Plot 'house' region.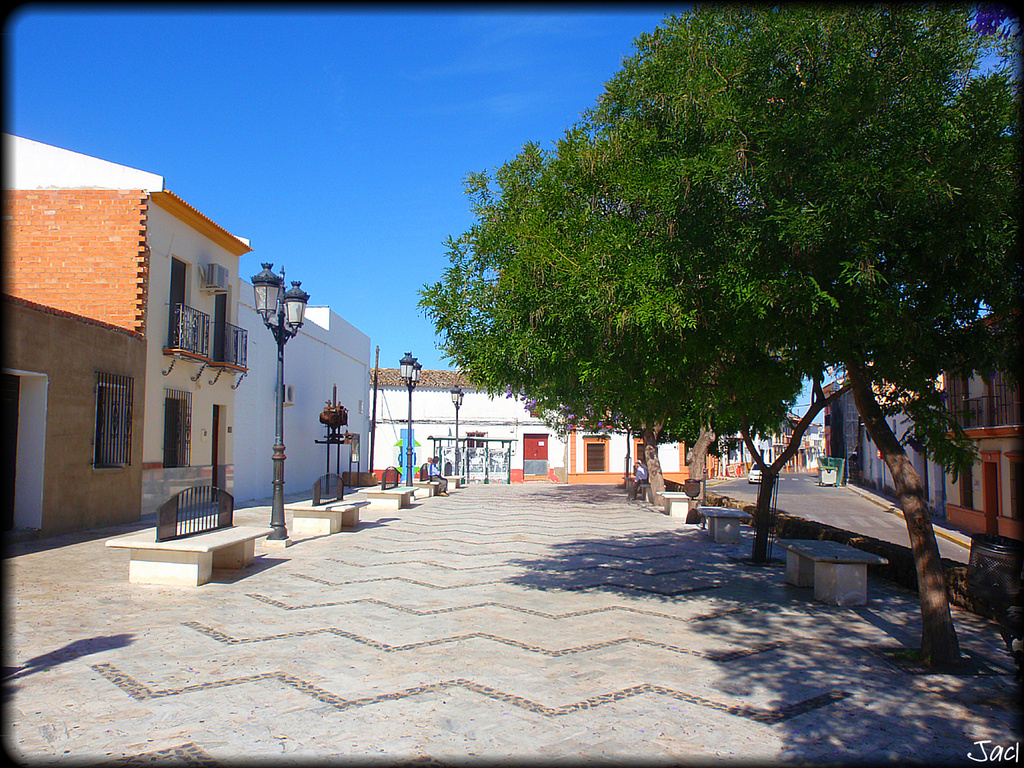
Plotted at x1=0, y1=129, x2=264, y2=550.
